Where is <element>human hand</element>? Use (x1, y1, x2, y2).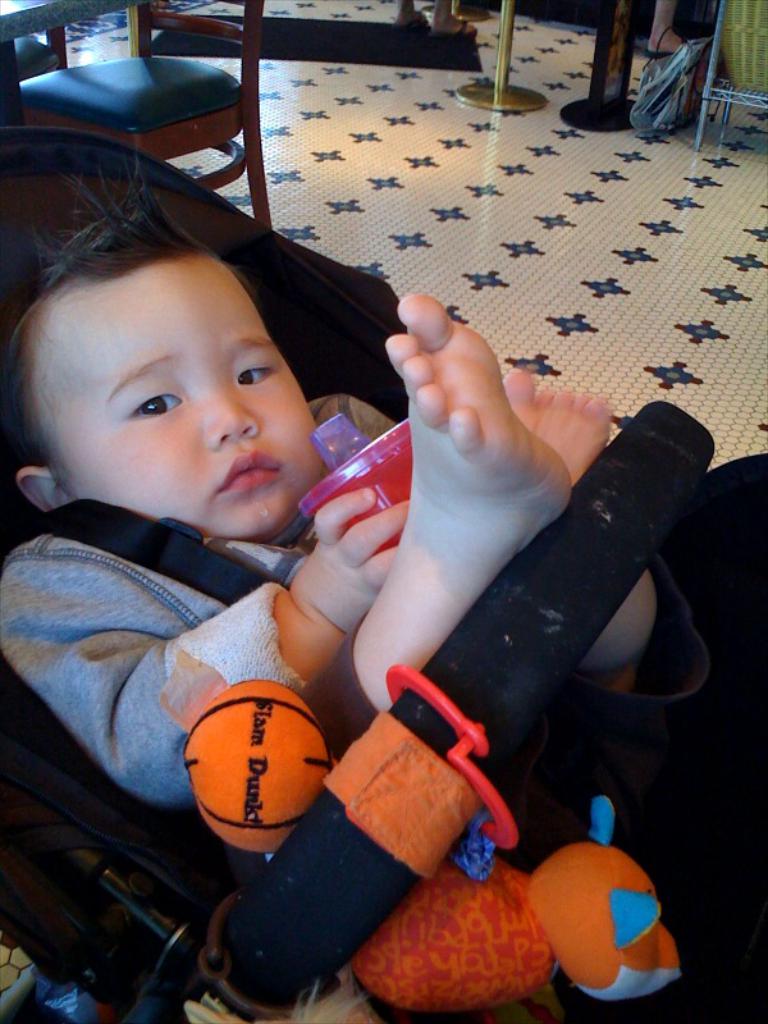
(310, 489, 411, 607).
